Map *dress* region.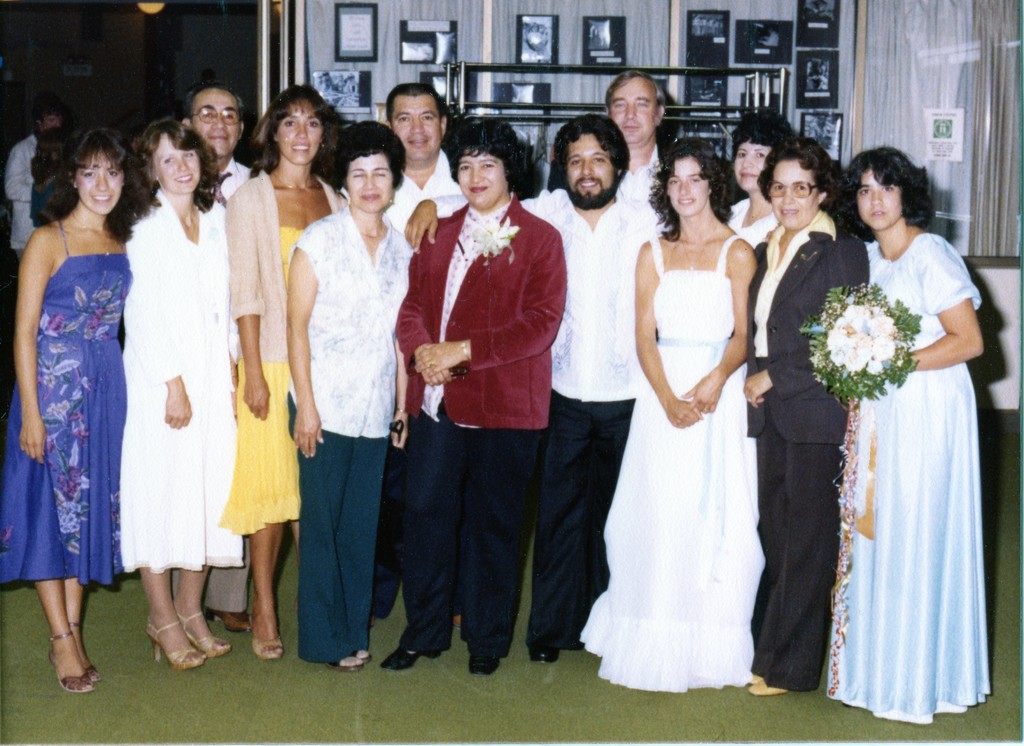
Mapped to (left=591, top=162, right=794, bottom=705).
